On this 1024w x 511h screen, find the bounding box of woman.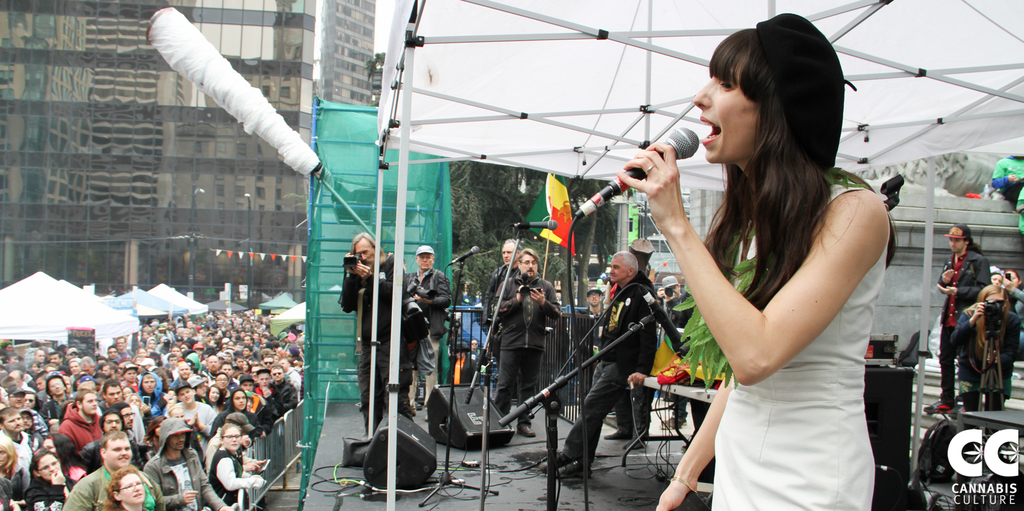
Bounding box: region(1000, 269, 1023, 357).
